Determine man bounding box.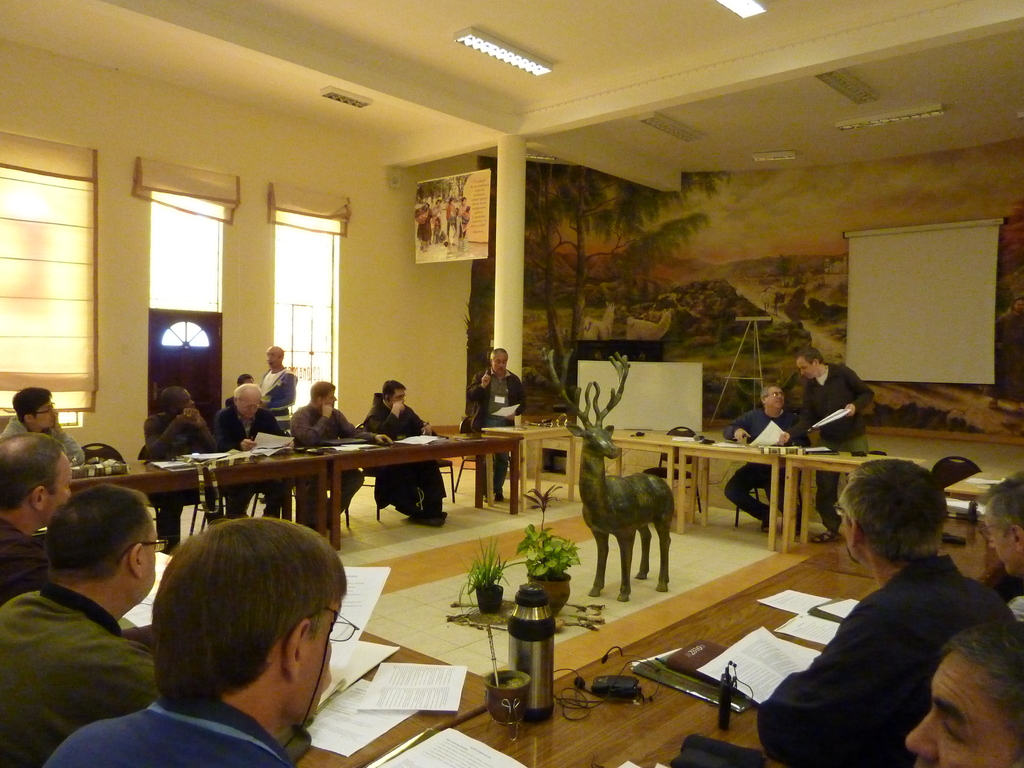
Determined: [39,513,355,767].
